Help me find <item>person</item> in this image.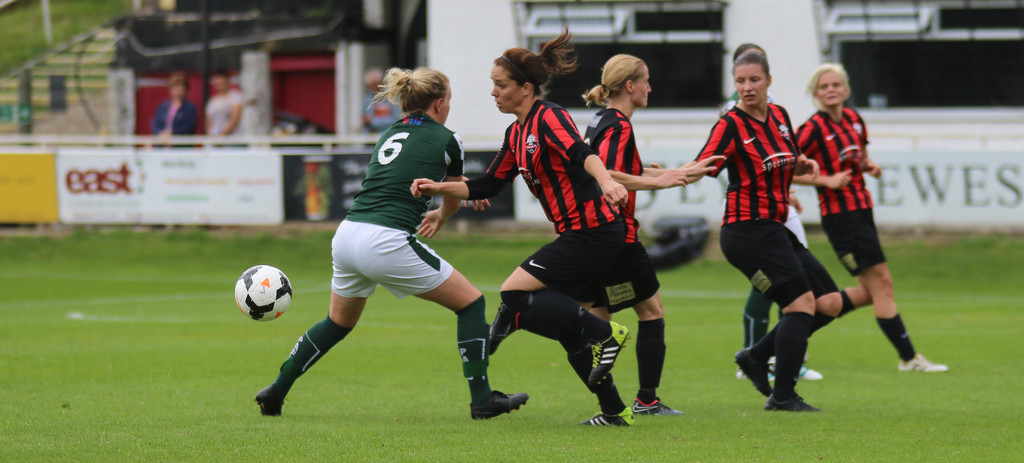
Found it: detection(413, 27, 626, 423).
